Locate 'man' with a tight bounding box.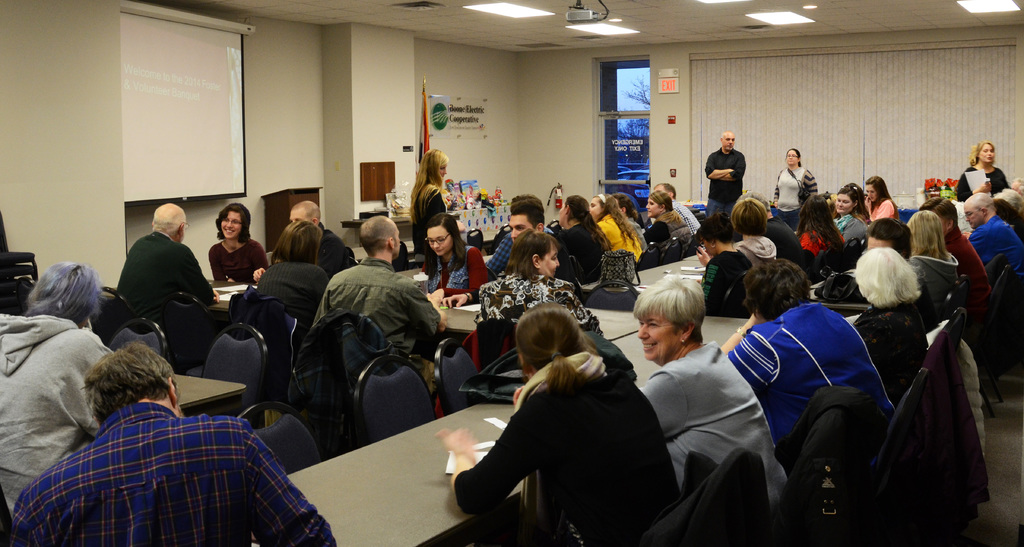
x1=959 y1=191 x2=1023 y2=285.
